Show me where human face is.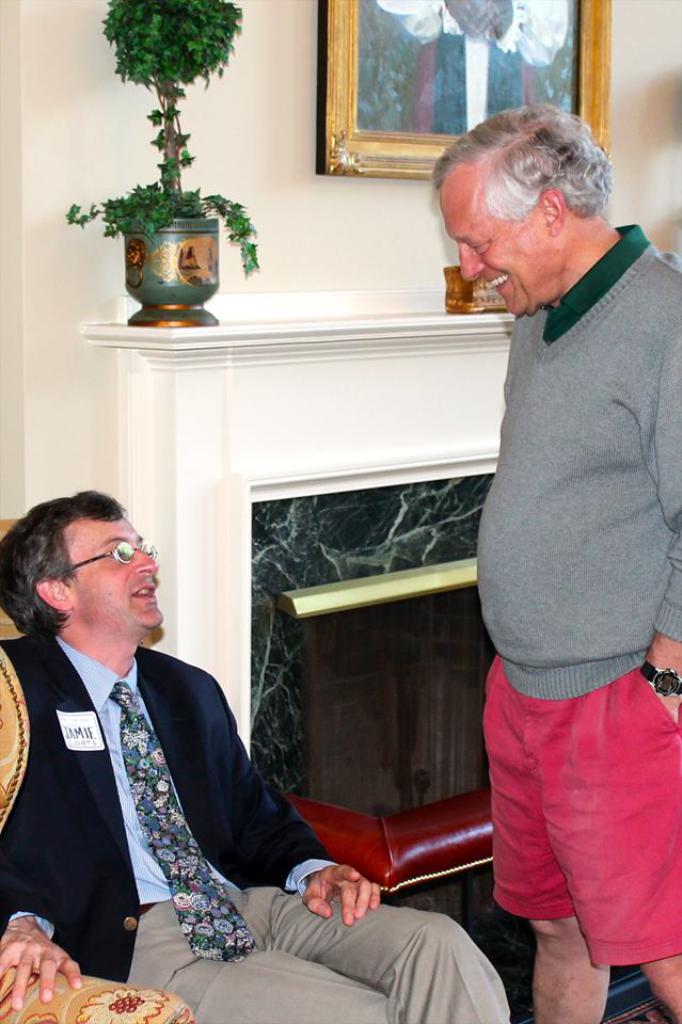
human face is at 63, 511, 166, 628.
